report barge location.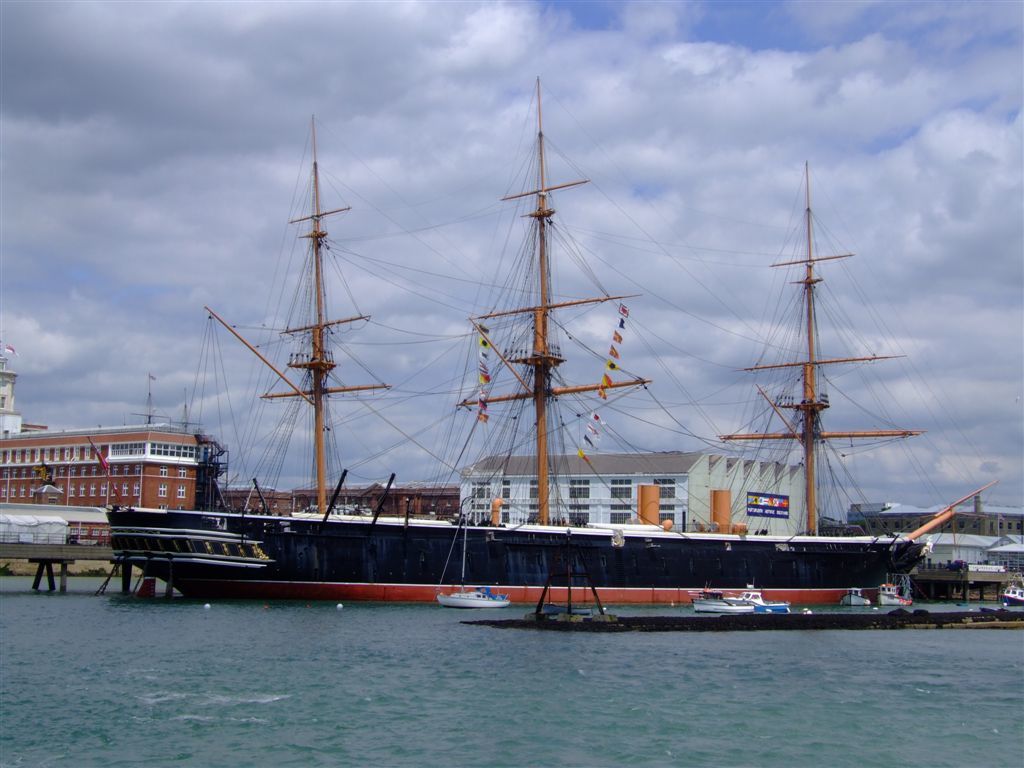
Report: 876:577:916:605.
